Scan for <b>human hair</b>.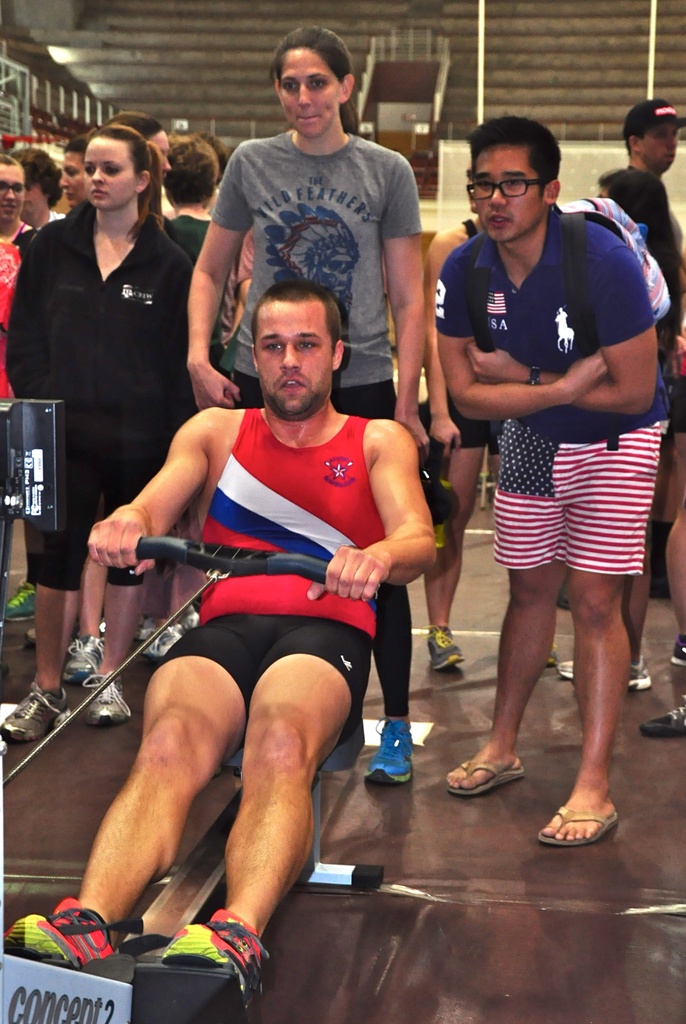
Scan result: region(250, 267, 338, 372).
